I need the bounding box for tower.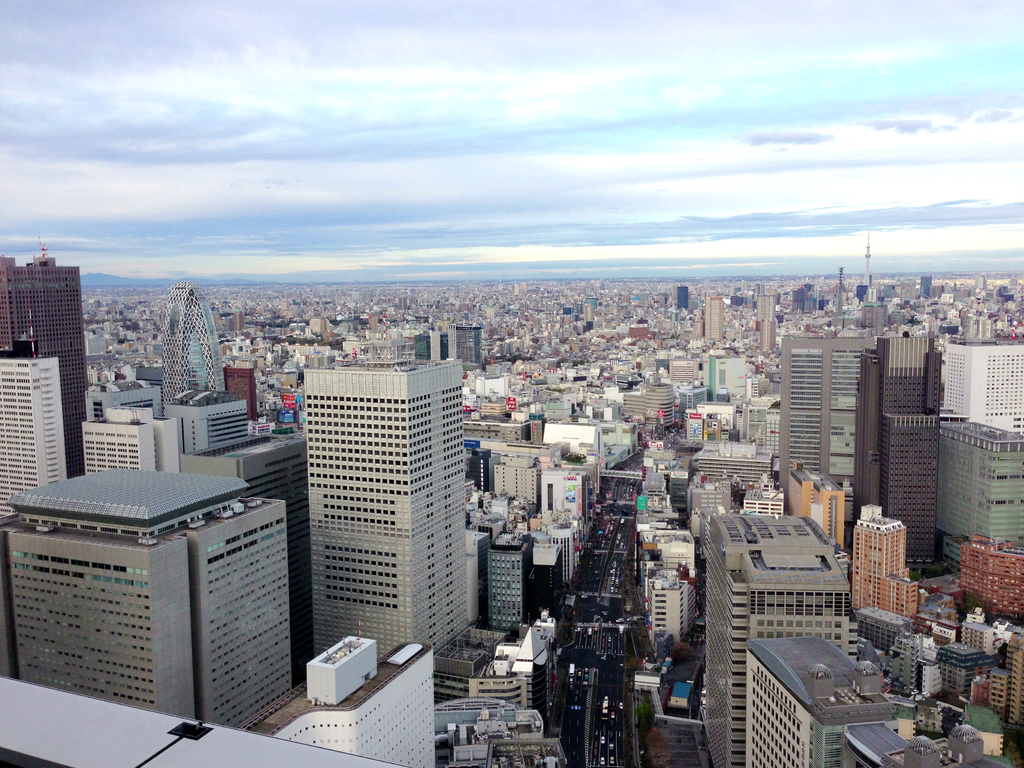
Here it is: <box>859,239,877,285</box>.
